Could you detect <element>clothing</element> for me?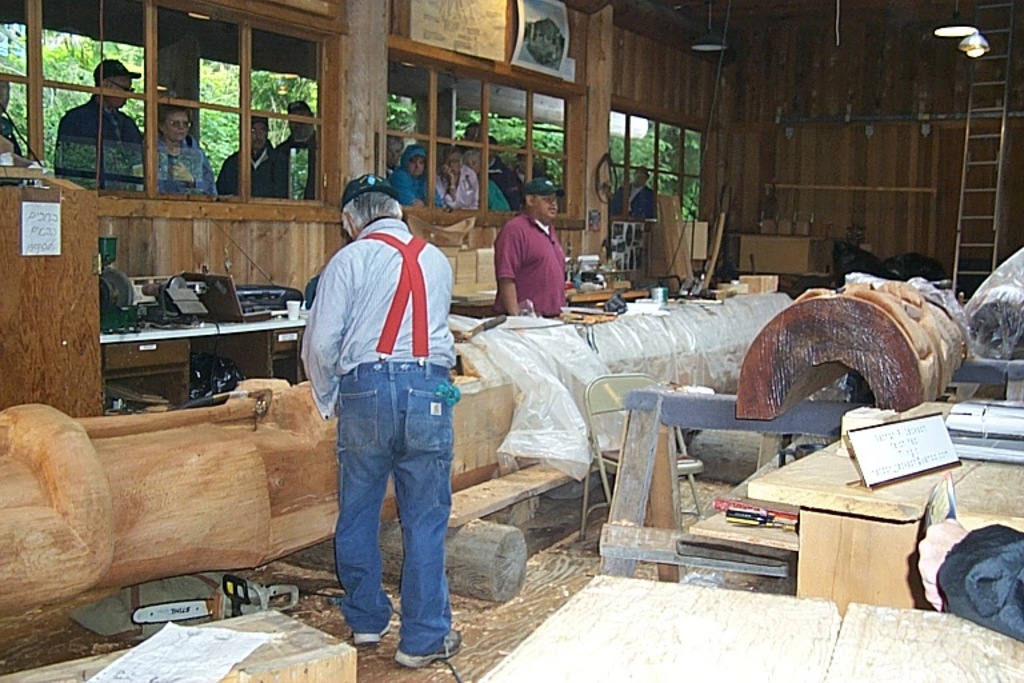
Detection result: region(493, 211, 556, 327).
